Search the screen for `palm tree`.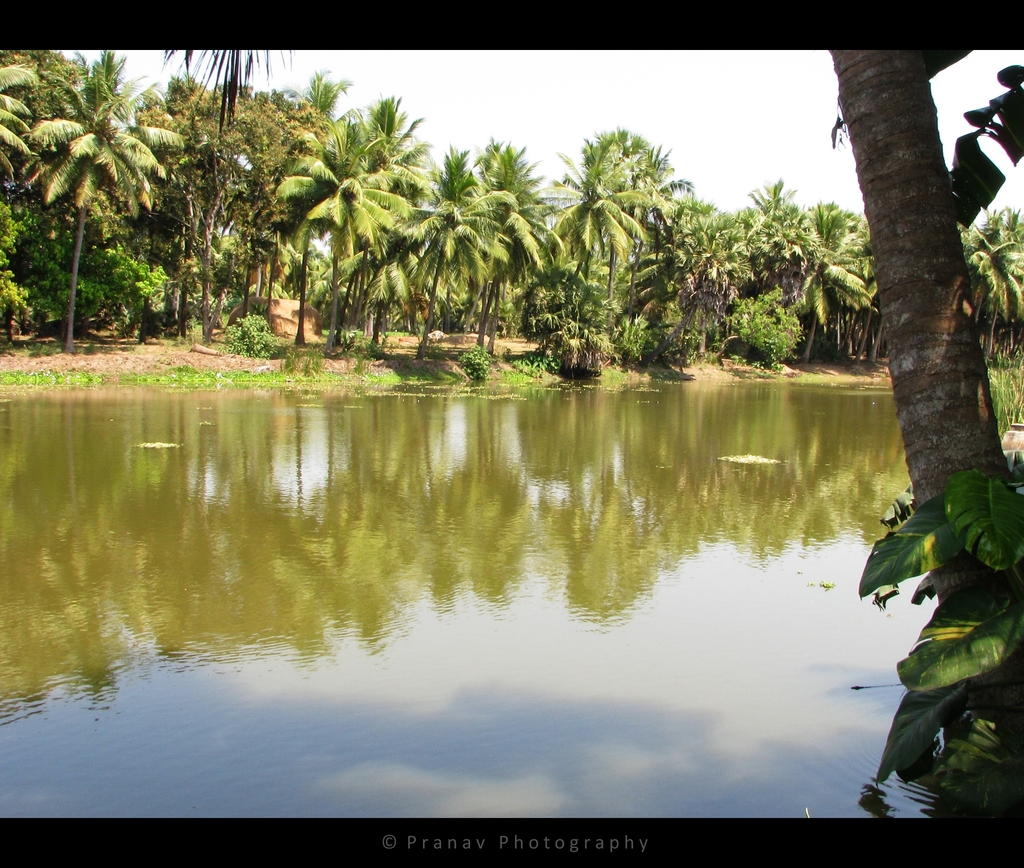
Found at (x1=825, y1=44, x2=1023, y2=787).
